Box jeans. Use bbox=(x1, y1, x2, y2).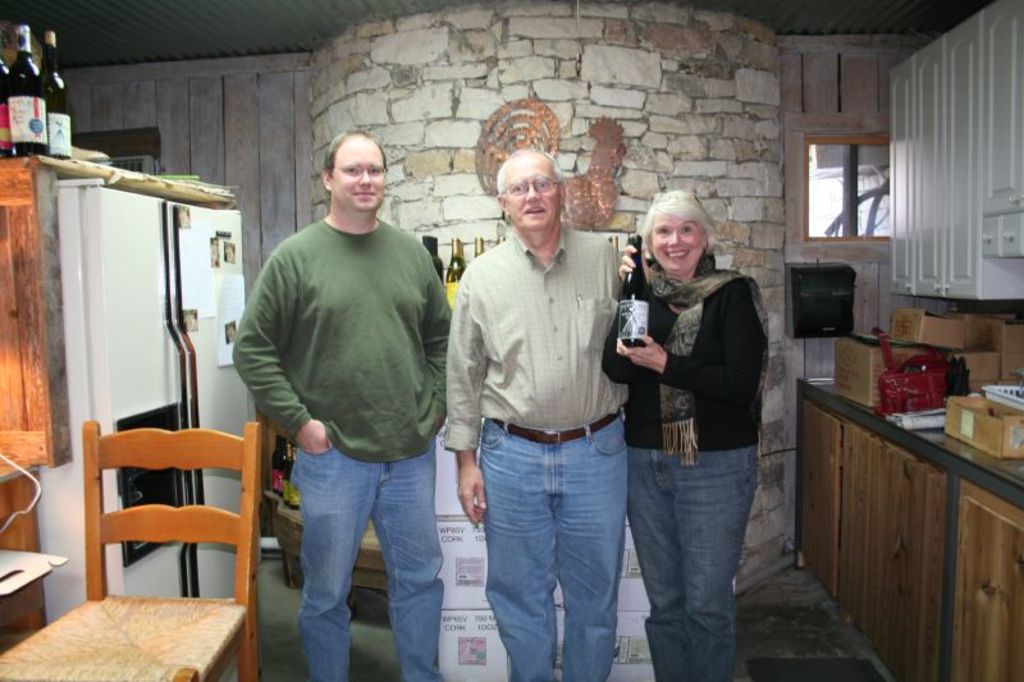
bbox=(475, 421, 639, 679).
